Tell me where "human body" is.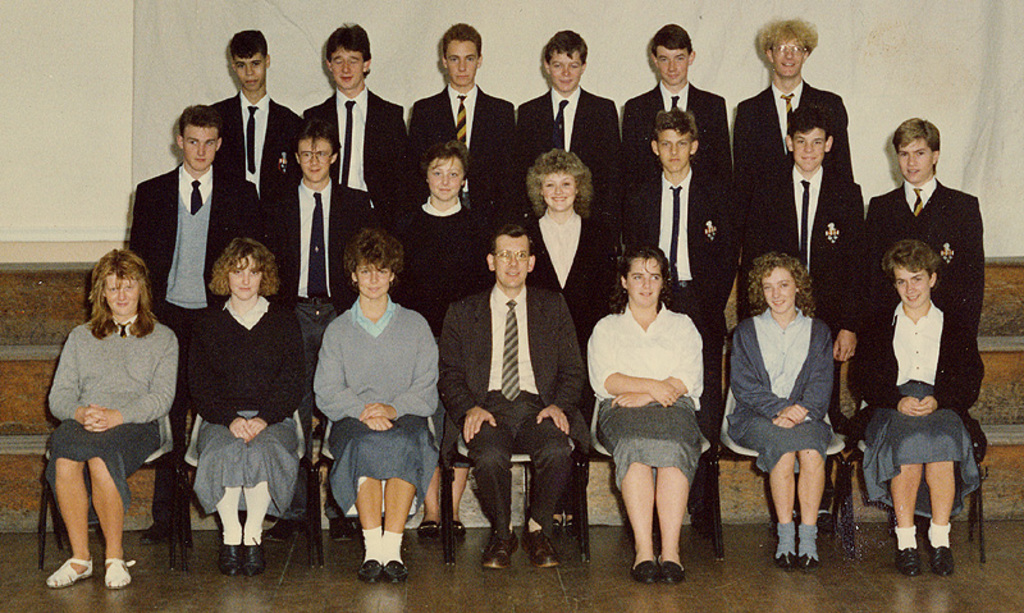
"human body" is at rect(306, 22, 401, 228).
